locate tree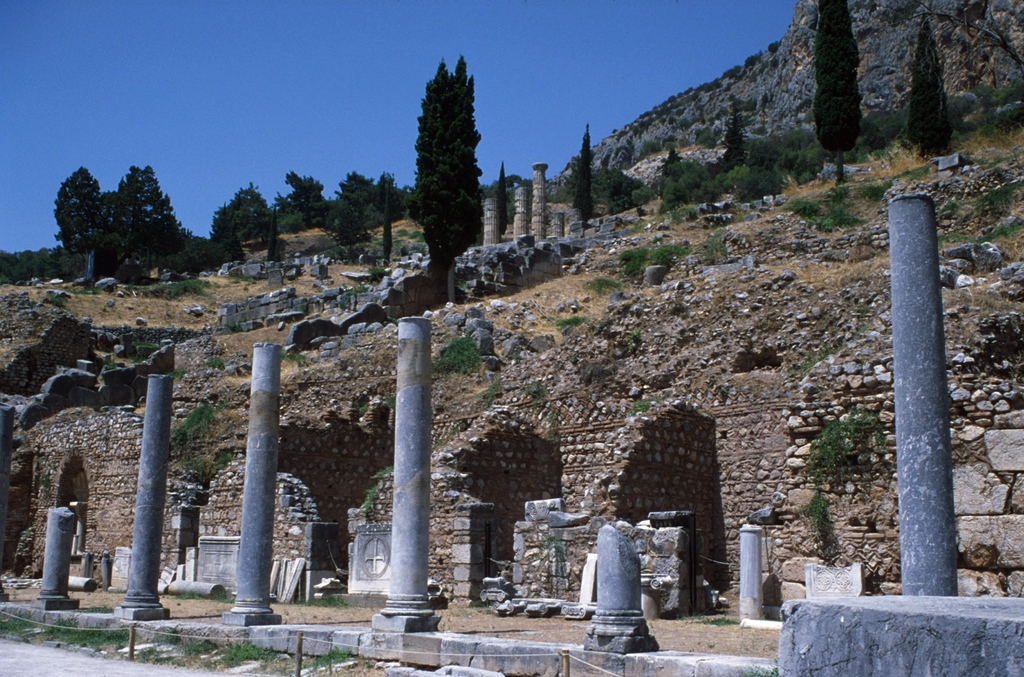
(811, 0, 871, 187)
